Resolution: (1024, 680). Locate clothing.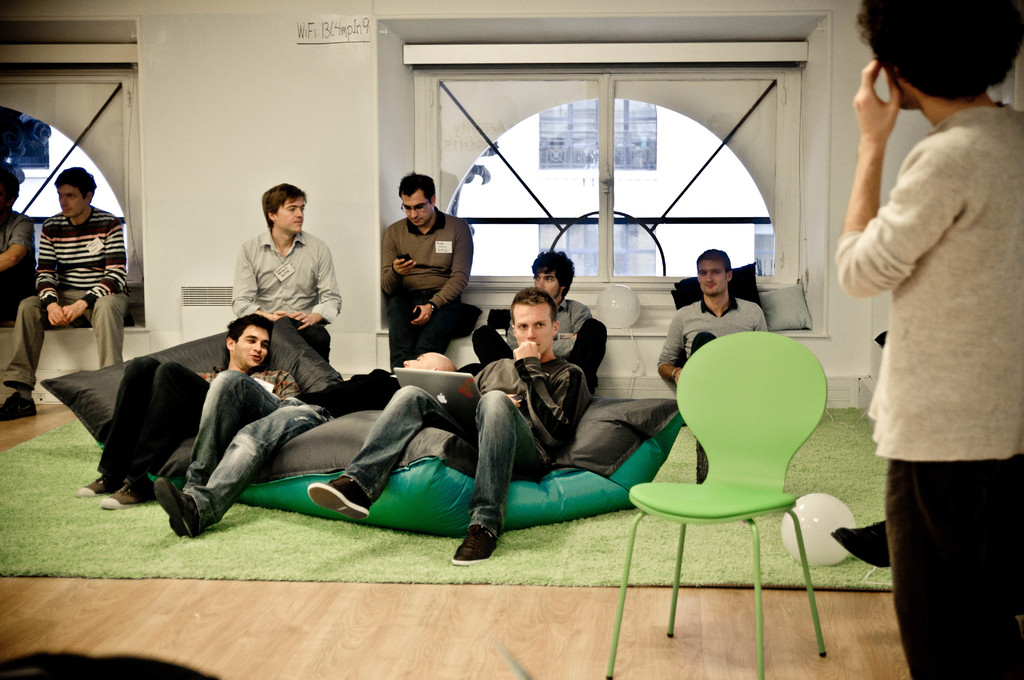
box(230, 227, 343, 362).
